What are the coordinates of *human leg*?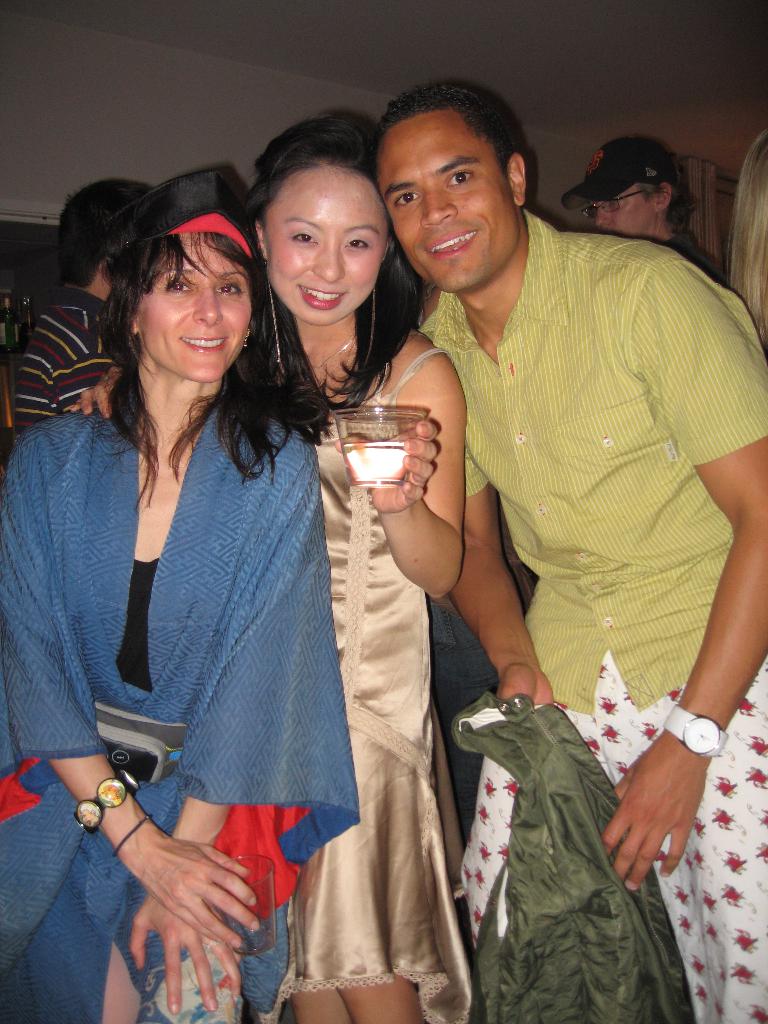
box=[288, 713, 355, 1023].
